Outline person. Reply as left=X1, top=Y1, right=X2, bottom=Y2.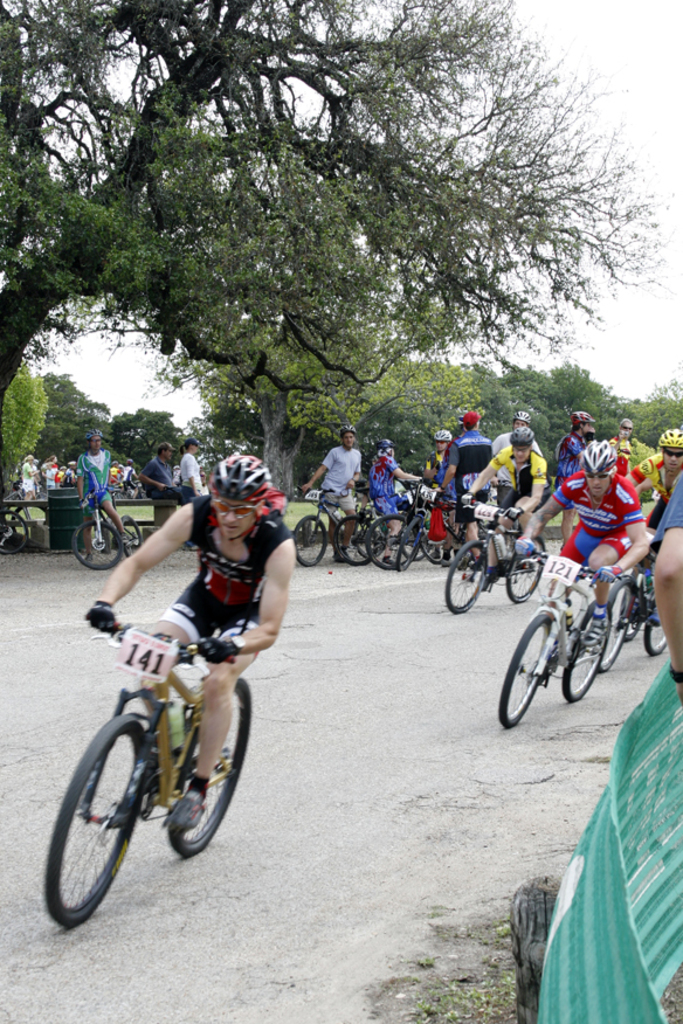
left=177, top=441, right=207, bottom=498.
